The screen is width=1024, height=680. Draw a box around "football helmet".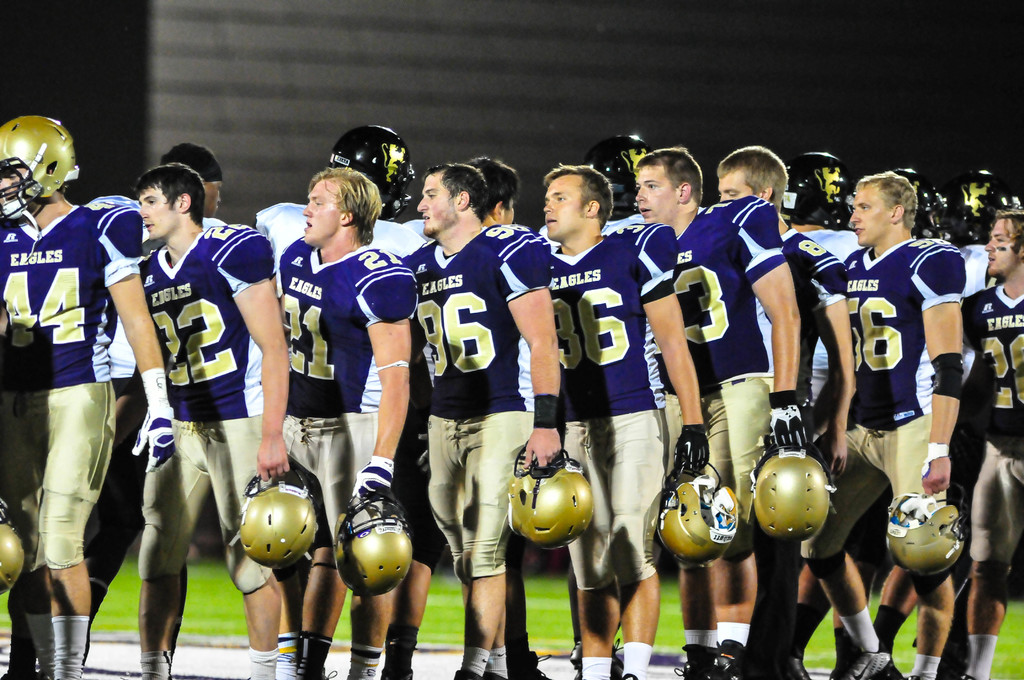
(954,162,1023,242).
